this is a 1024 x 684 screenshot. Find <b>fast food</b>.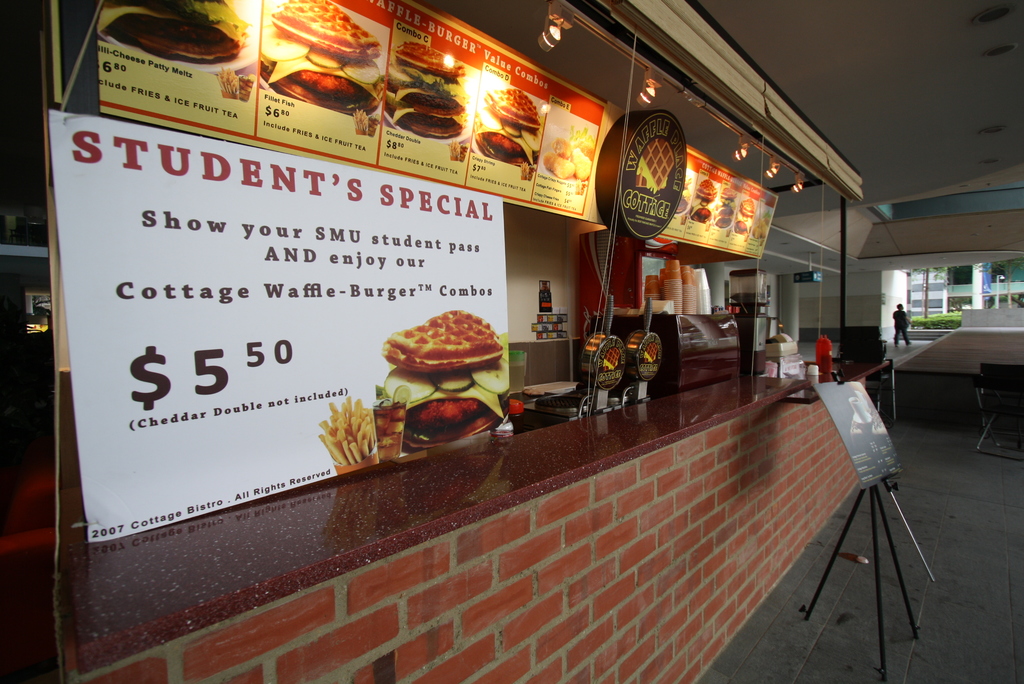
Bounding box: 376:297:508:428.
